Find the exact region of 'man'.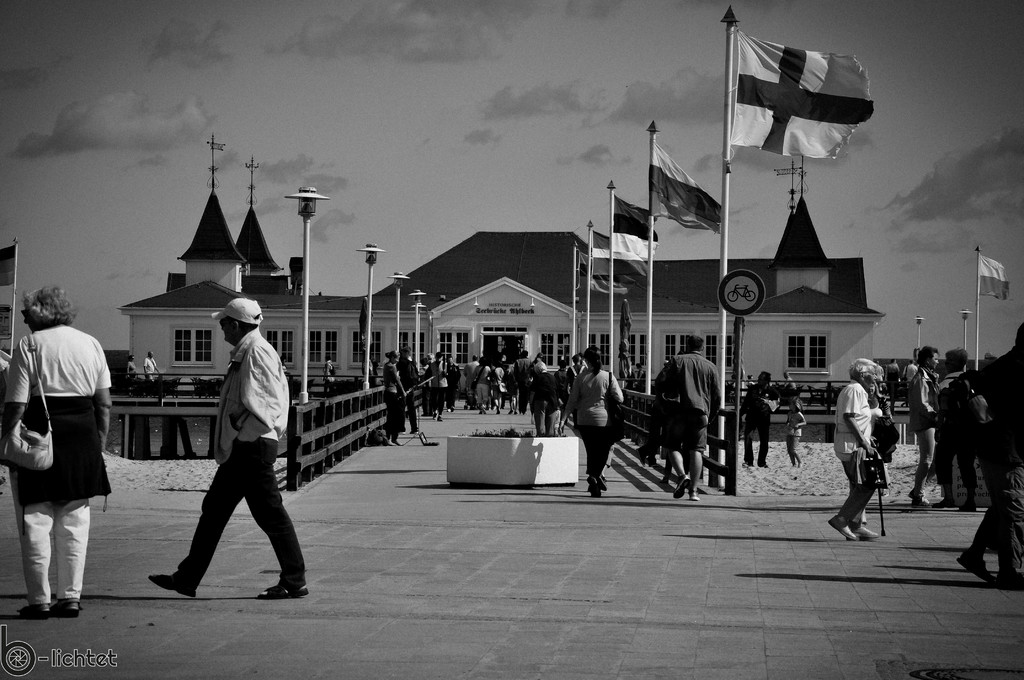
Exact region: [513,348,531,414].
